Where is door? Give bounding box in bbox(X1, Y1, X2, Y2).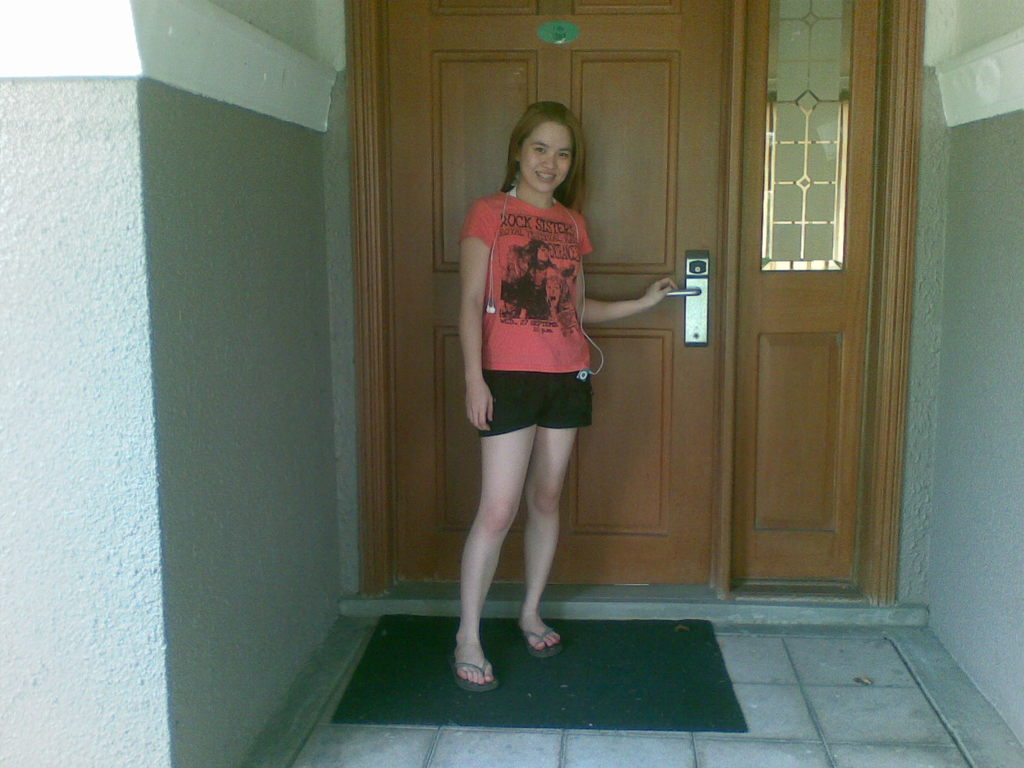
bbox(380, 0, 729, 589).
